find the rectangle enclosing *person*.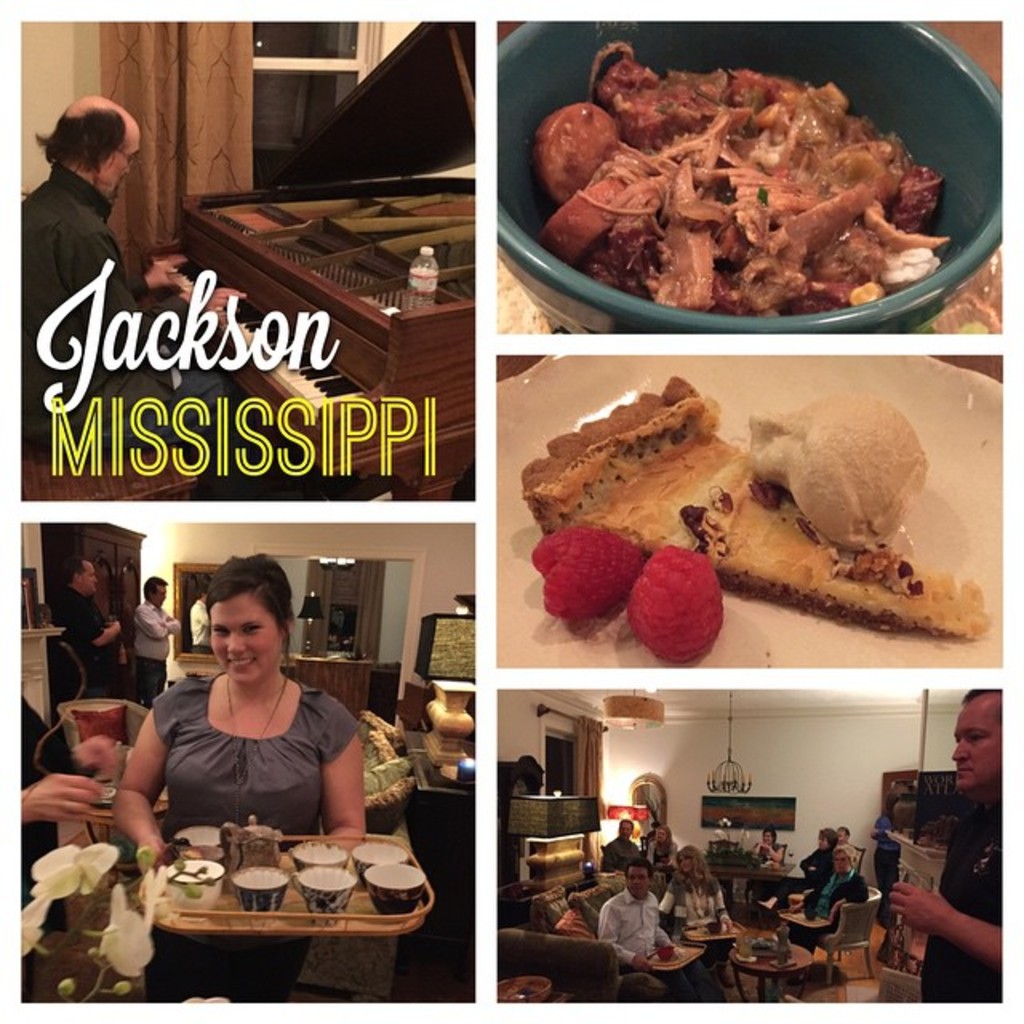
(x1=598, y1=824, x2=638, y2=870).
